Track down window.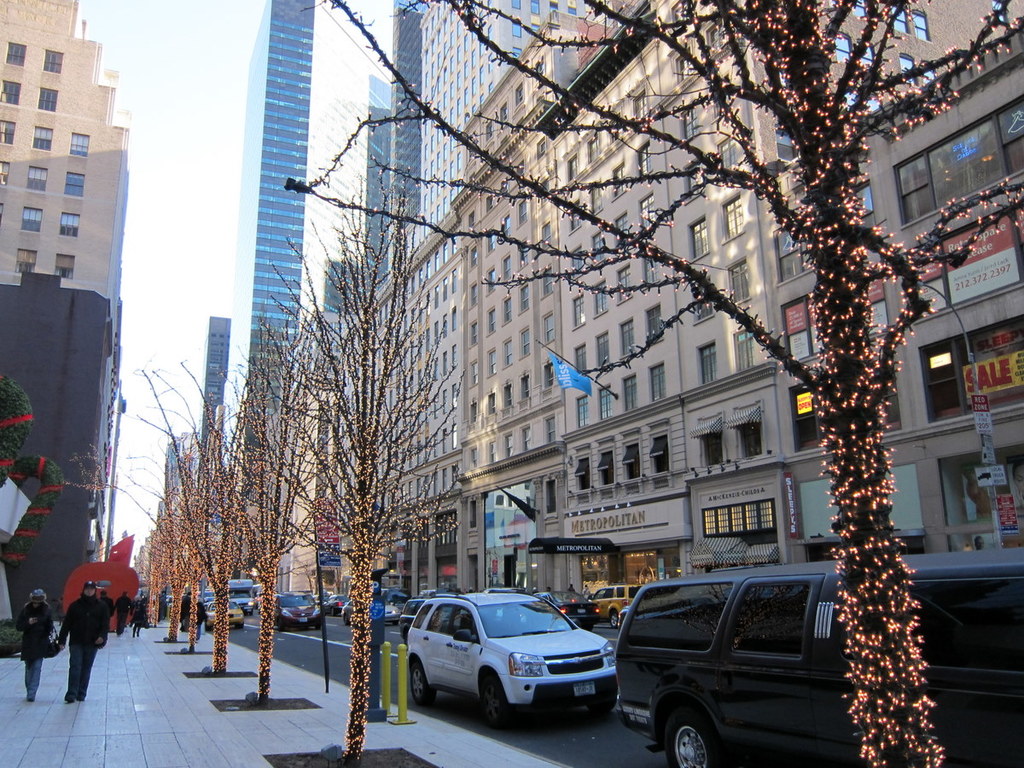
Tracked to left=783, top=266, right=887, bottom=364.
